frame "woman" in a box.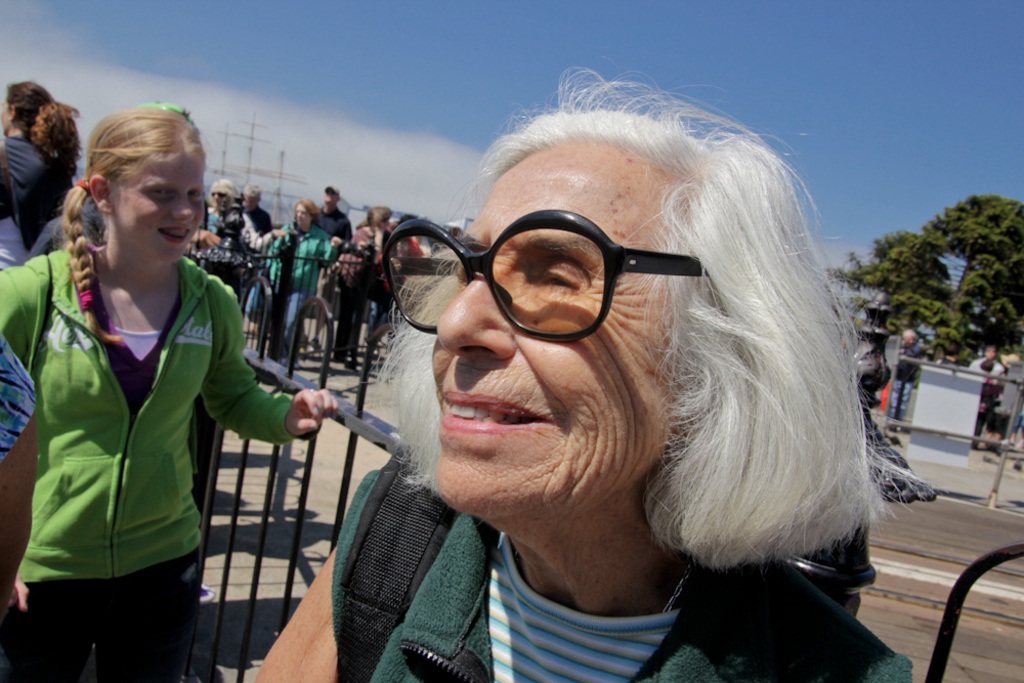
<box>10,102,279,674</box>.
